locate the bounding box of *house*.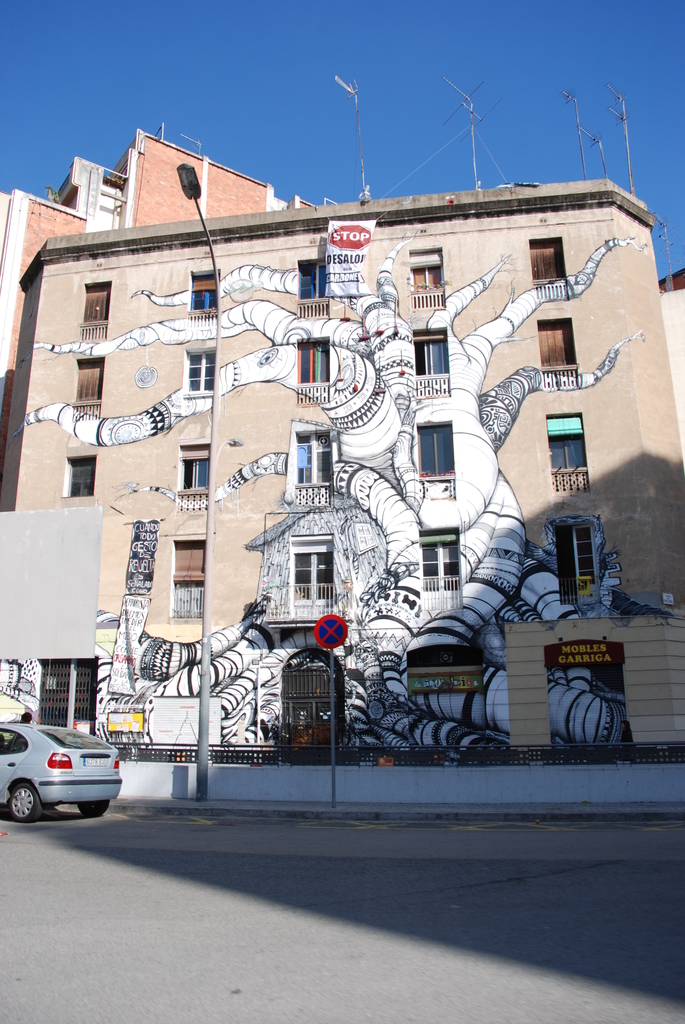
Bounding box: locate(0, 120, 338, 499).
